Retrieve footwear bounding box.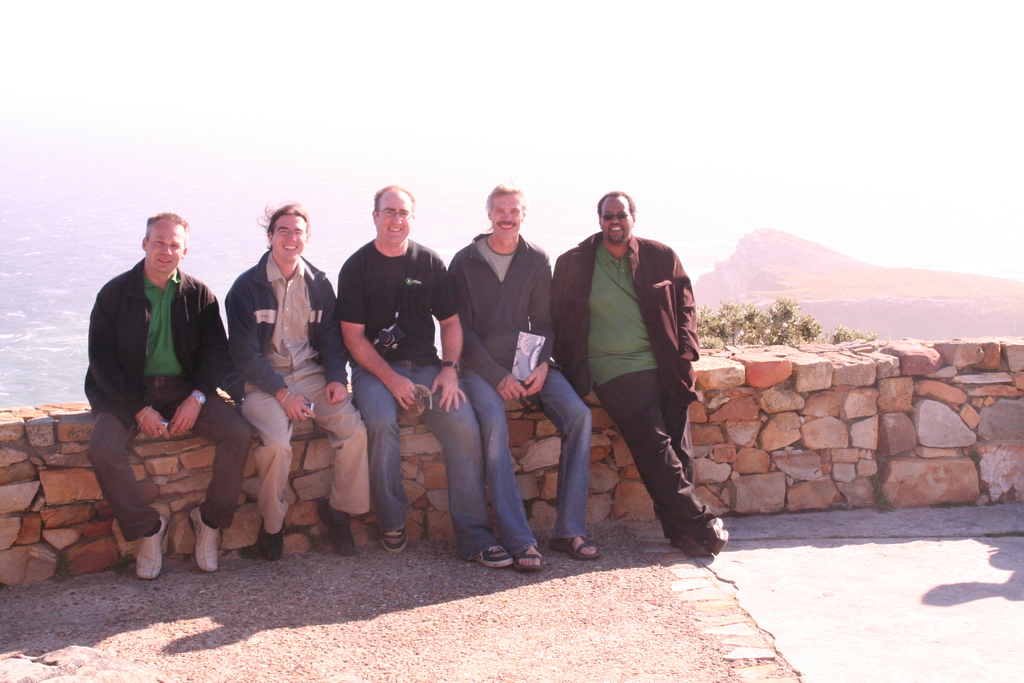
Bounding box: [left=187, top=506, right=223, bottom=574].
